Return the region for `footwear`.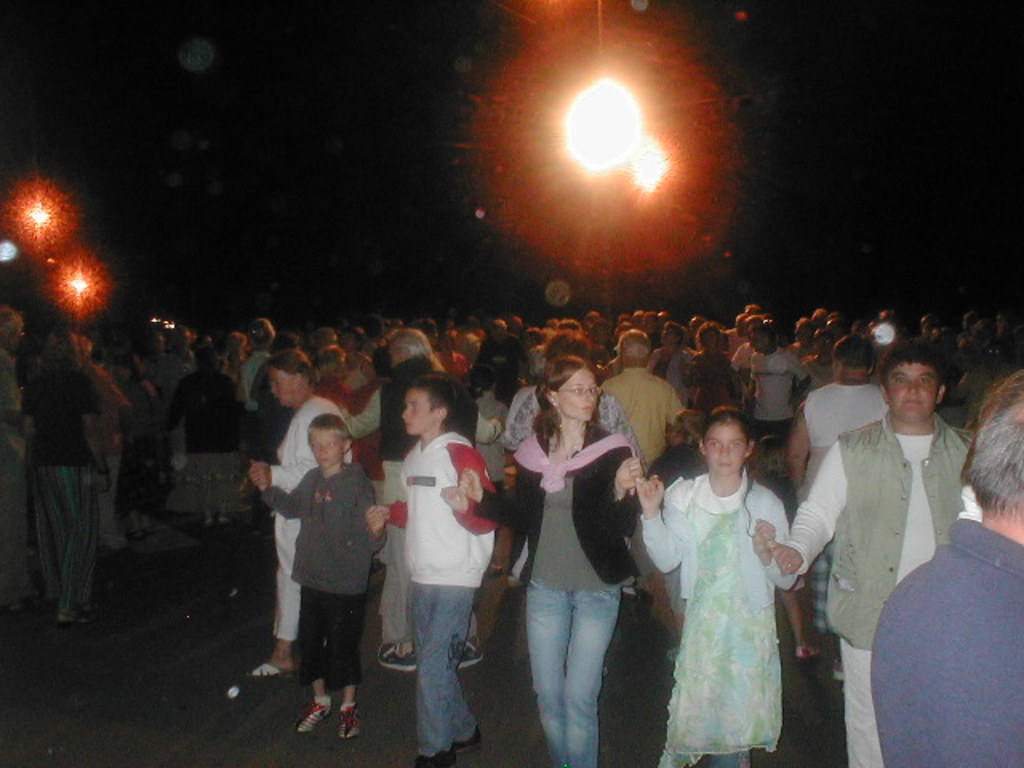
x1=458 y1=635 x2=483 y2=667.
